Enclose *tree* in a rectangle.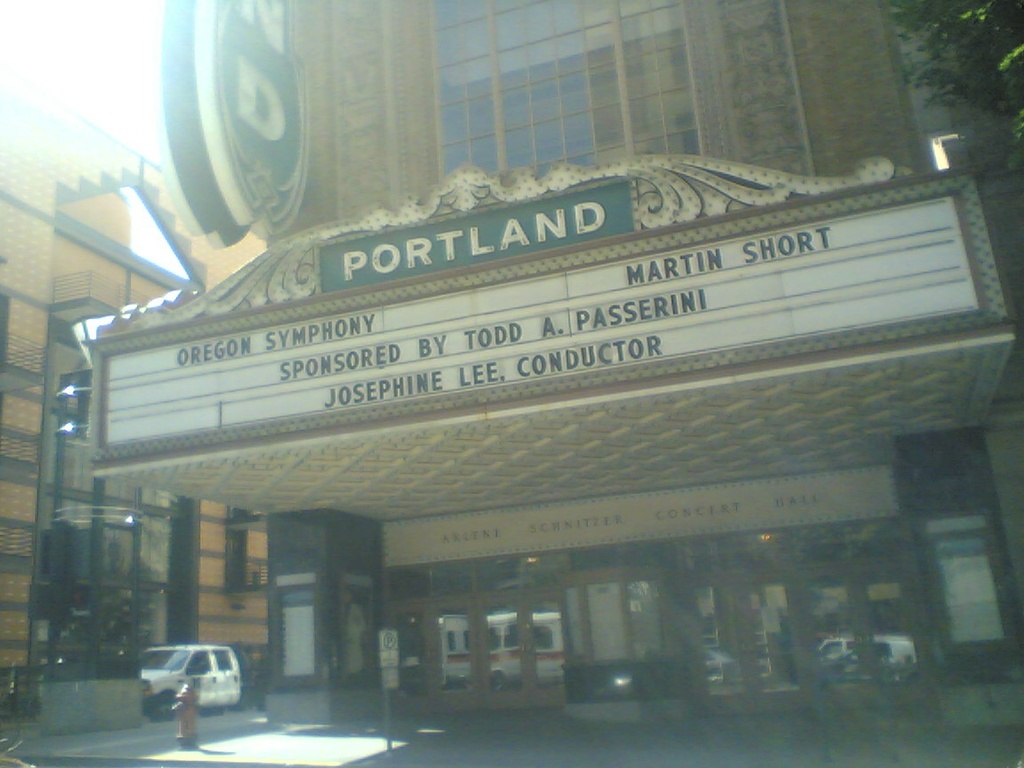
(x1=883, y1=2, x2=1023, y2=140).
